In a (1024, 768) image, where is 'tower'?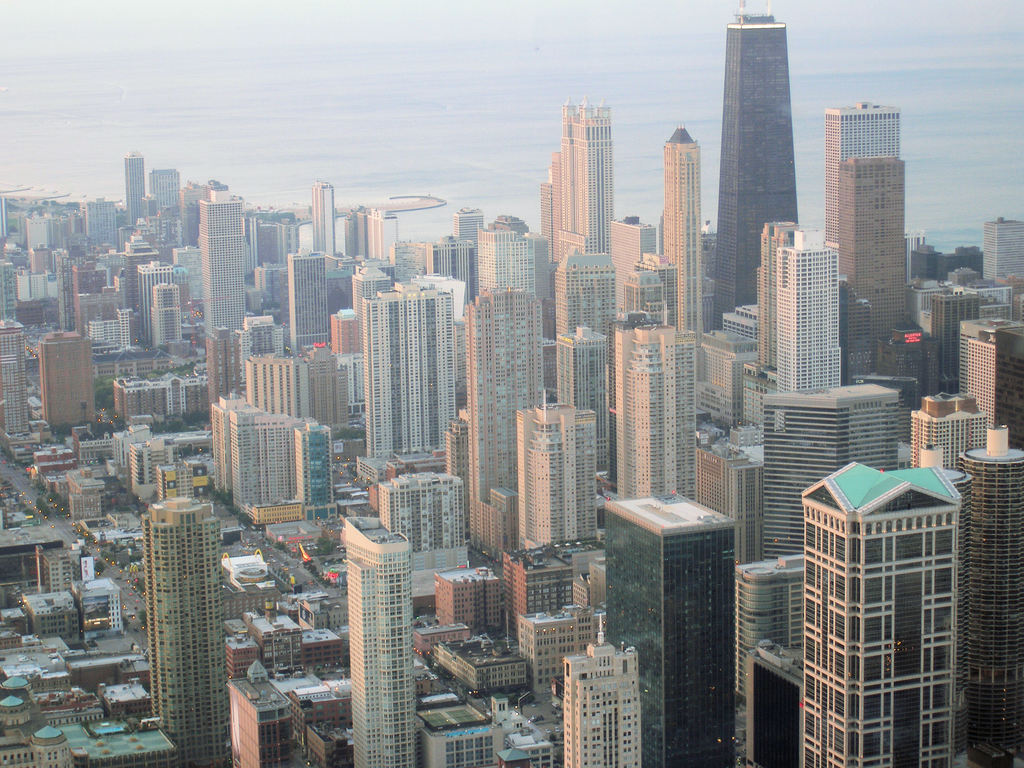
rect(17, 213, 57, 325).
